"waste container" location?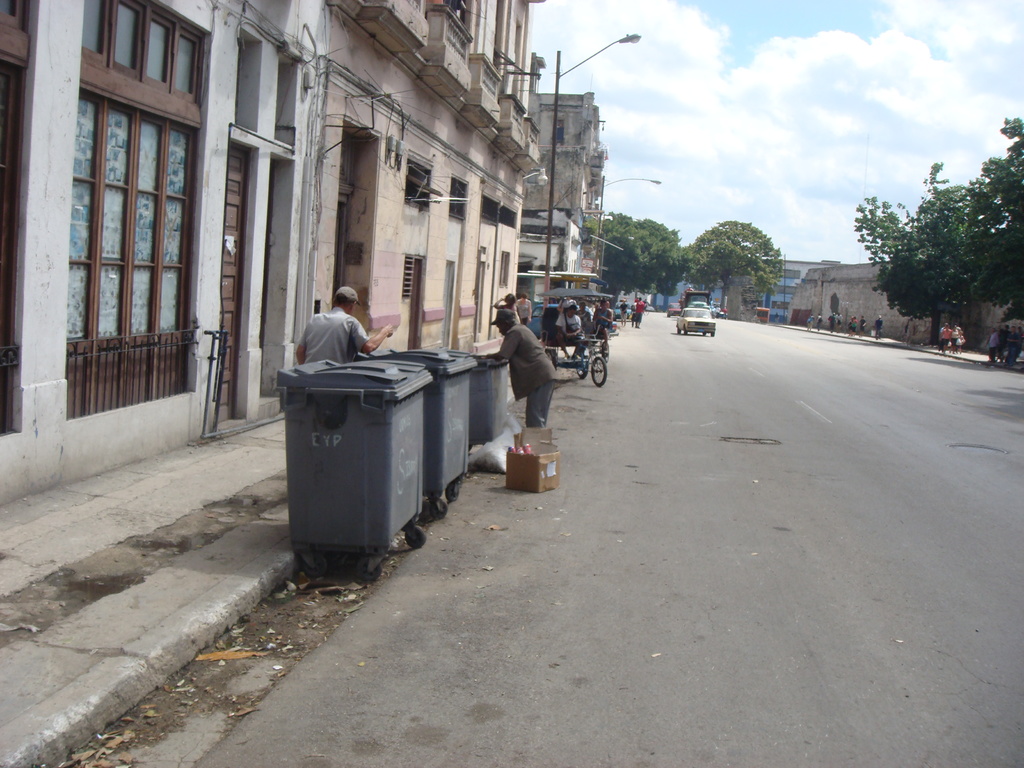
bbox=[456, 349, 512, 441]
